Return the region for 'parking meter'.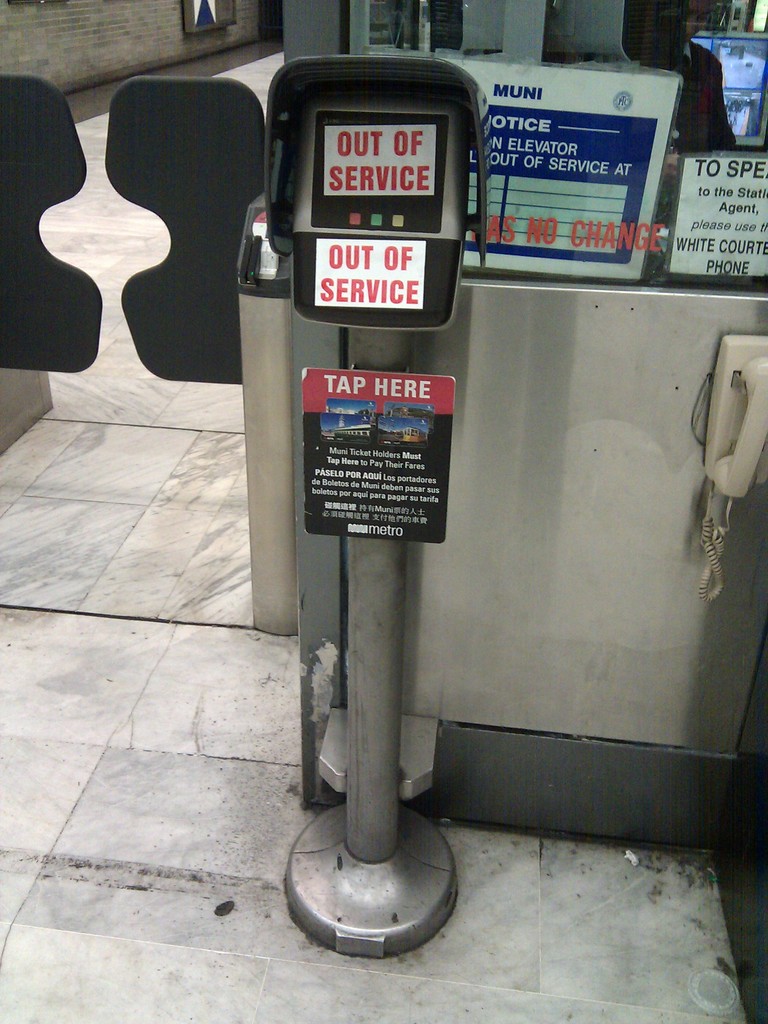
detection(257, 45, 476, 333).
